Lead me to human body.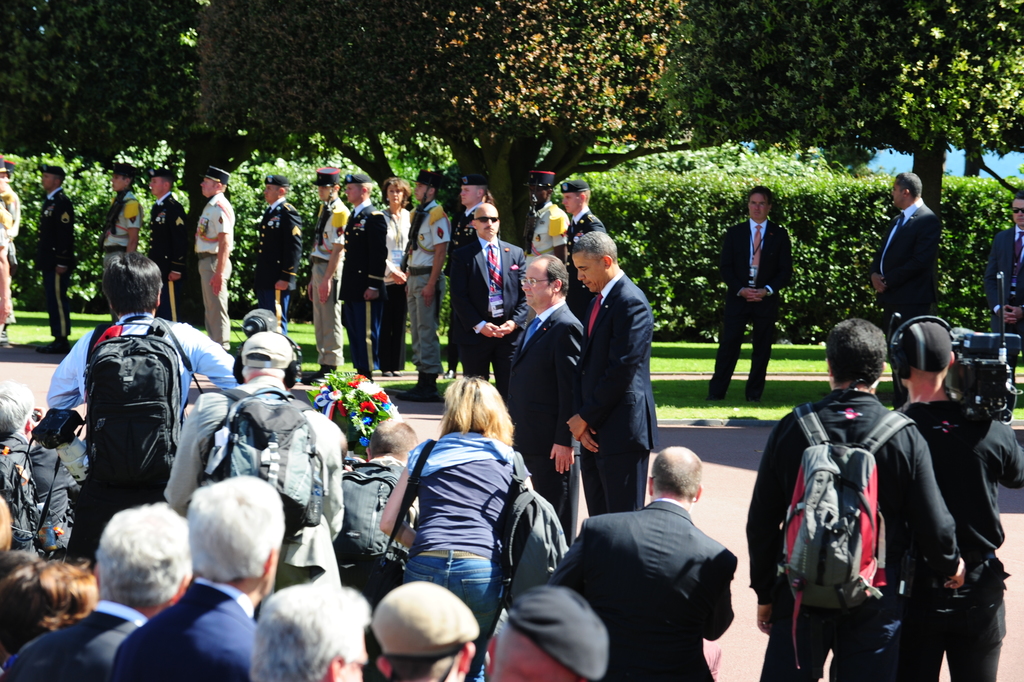
Lead to 102 193 142 257.
